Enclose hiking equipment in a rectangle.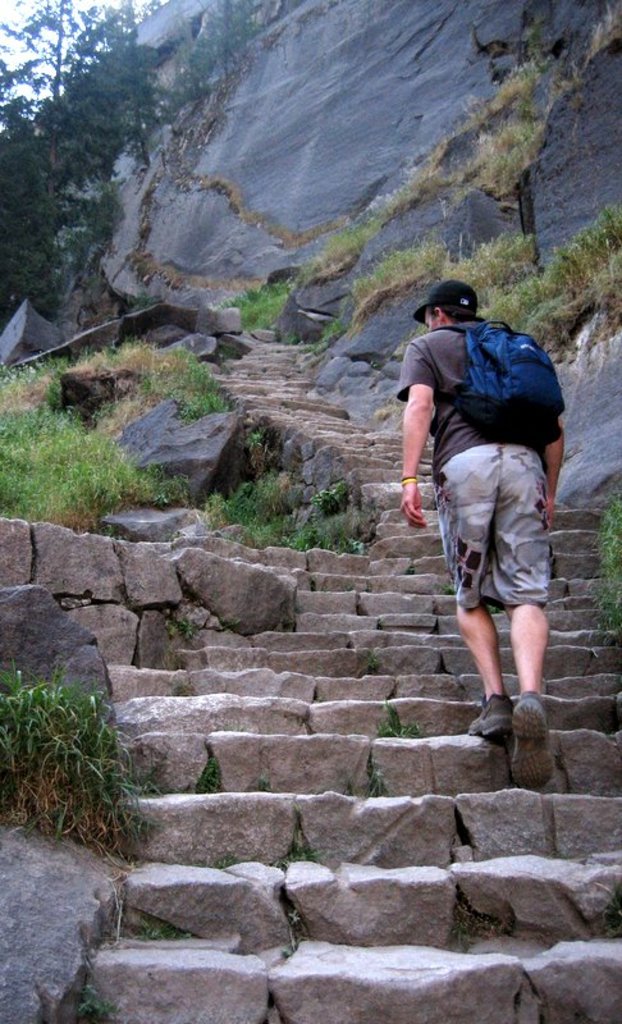
[433, 325, 568, 485].
